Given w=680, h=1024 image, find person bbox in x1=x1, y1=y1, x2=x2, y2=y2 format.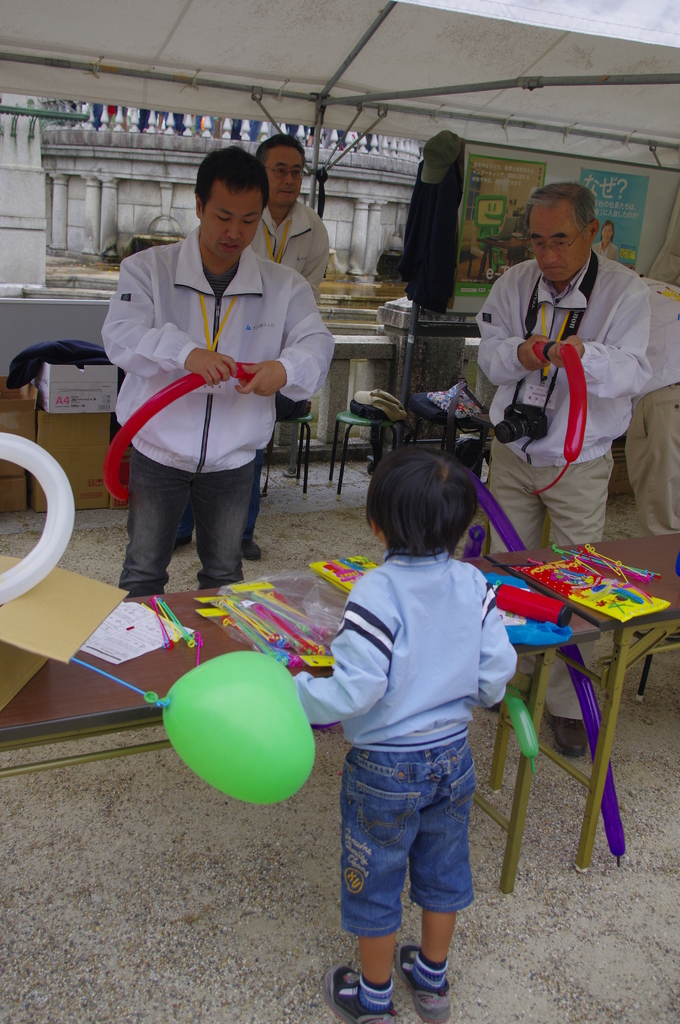
x1=468, y1=178, x2=648, y2=757.
